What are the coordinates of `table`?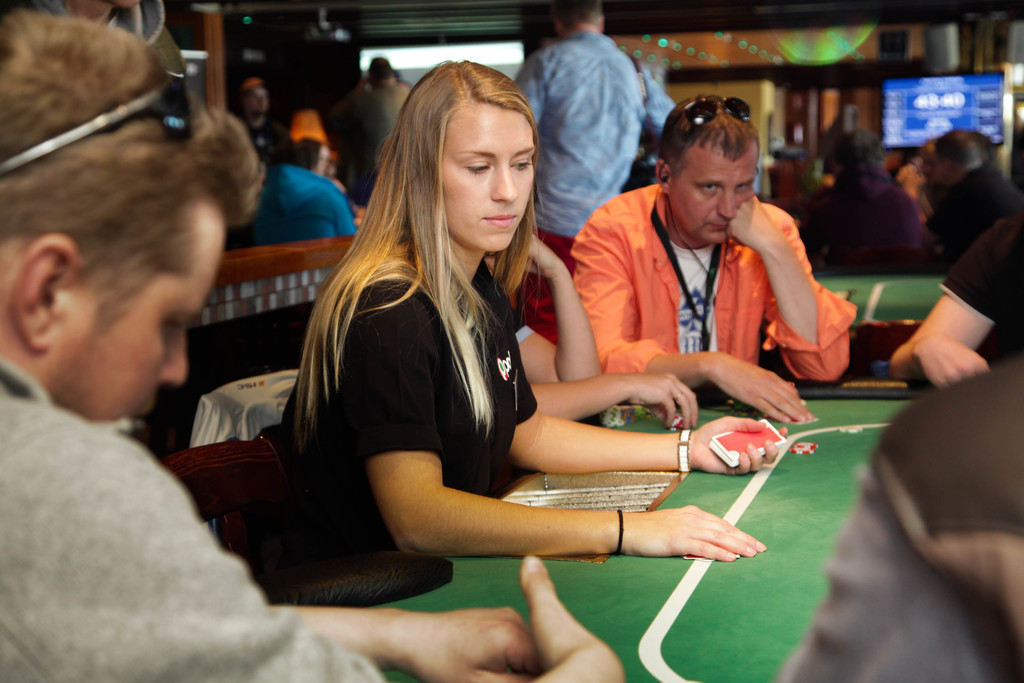
rect(739, 237, 1023, 382).
